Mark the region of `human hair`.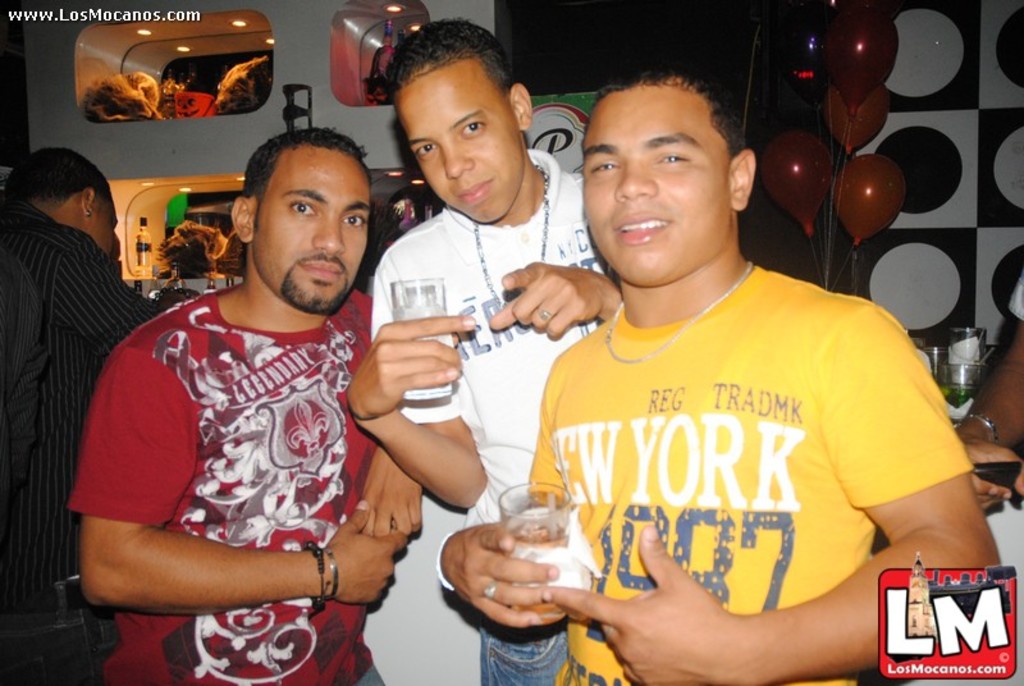
Region: select_region(0, 145, 115, 218).
